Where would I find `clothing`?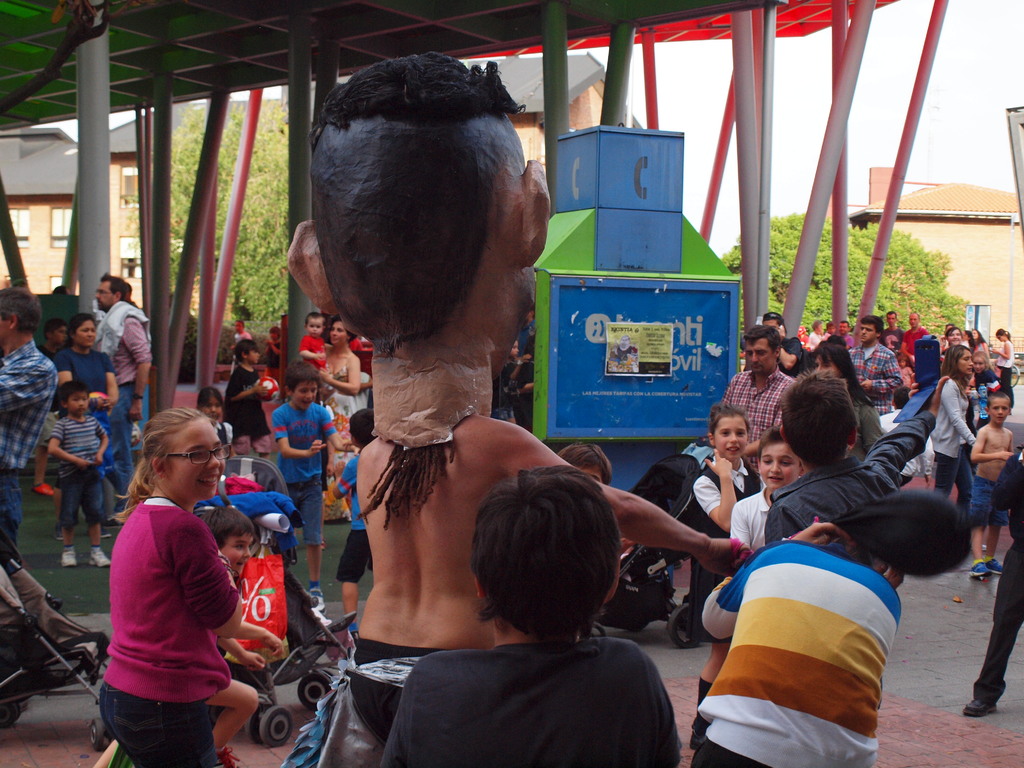
At <bbox>52, 346, 117, 417</bbox>.
